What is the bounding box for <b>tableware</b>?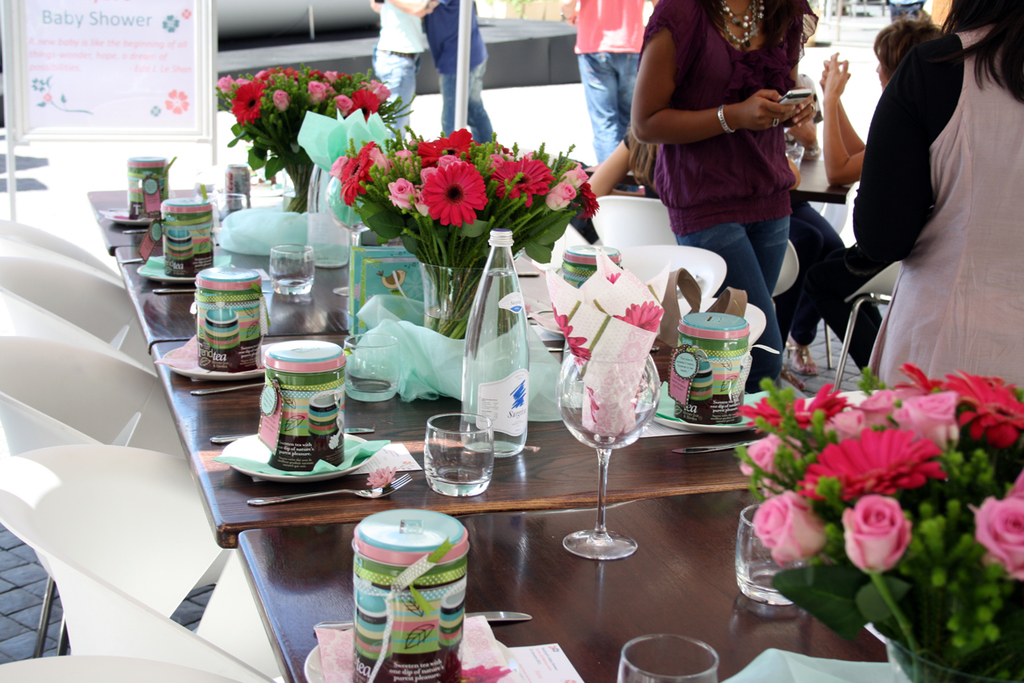
419, 428, 496, 513.
